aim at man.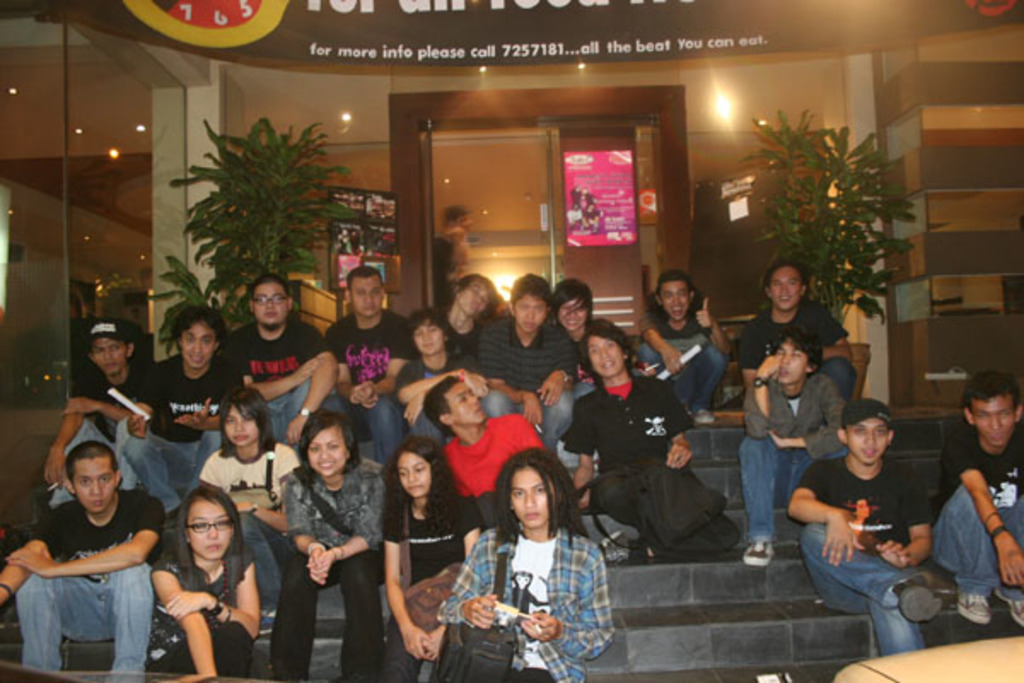
Aimed at <region>0, 442, 162, 681</region>.
